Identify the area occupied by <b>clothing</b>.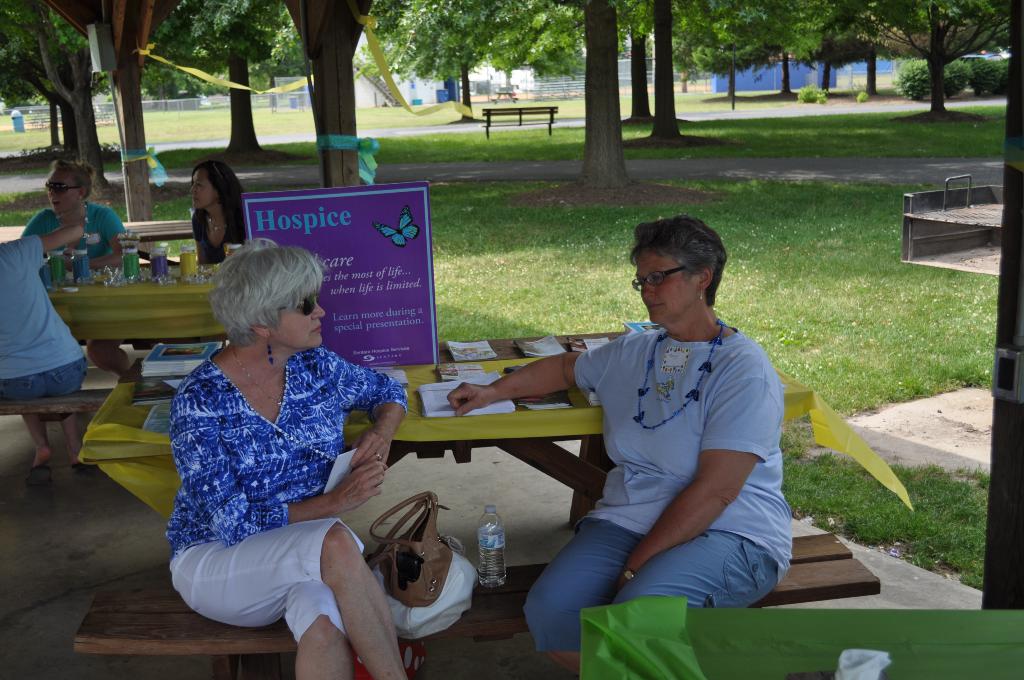
Area: Rect(522, 315, 792, 651).
